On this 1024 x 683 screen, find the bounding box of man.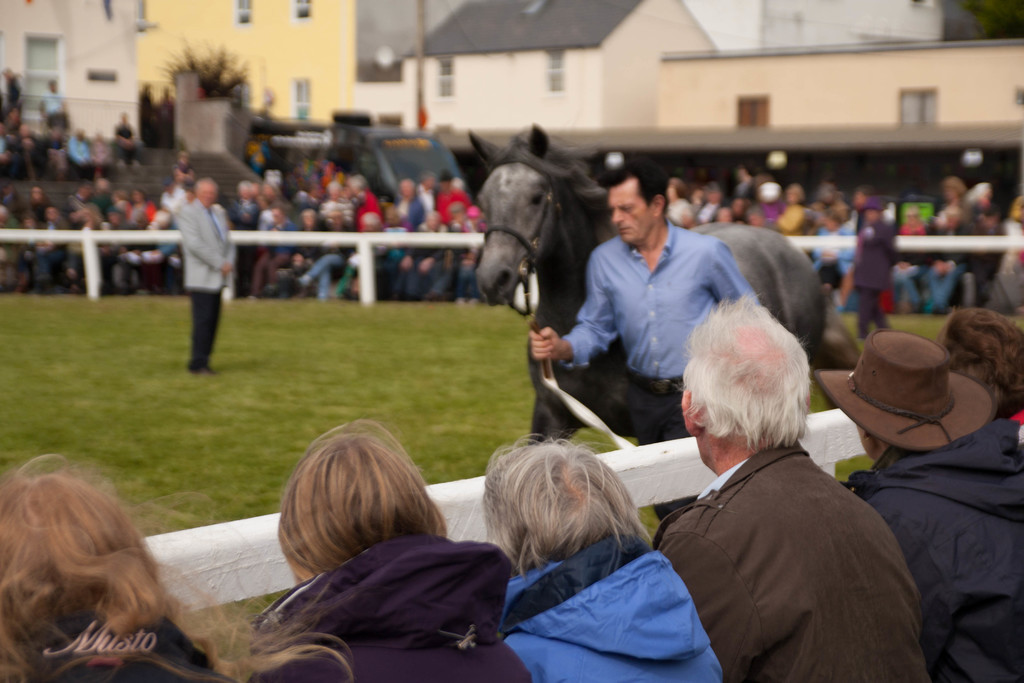
Bounding box: [510, 146, 807, 532].
